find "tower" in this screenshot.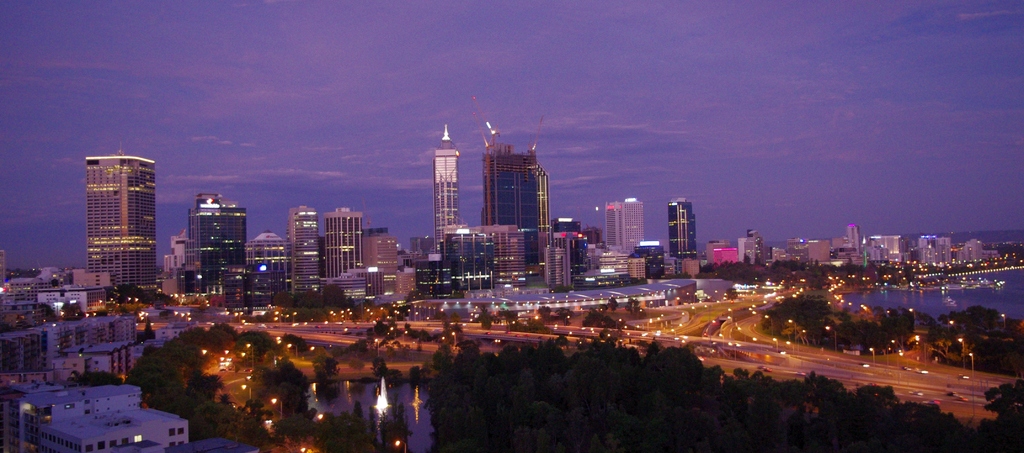
The bounding box for "tower" is 666,196,694,271.
